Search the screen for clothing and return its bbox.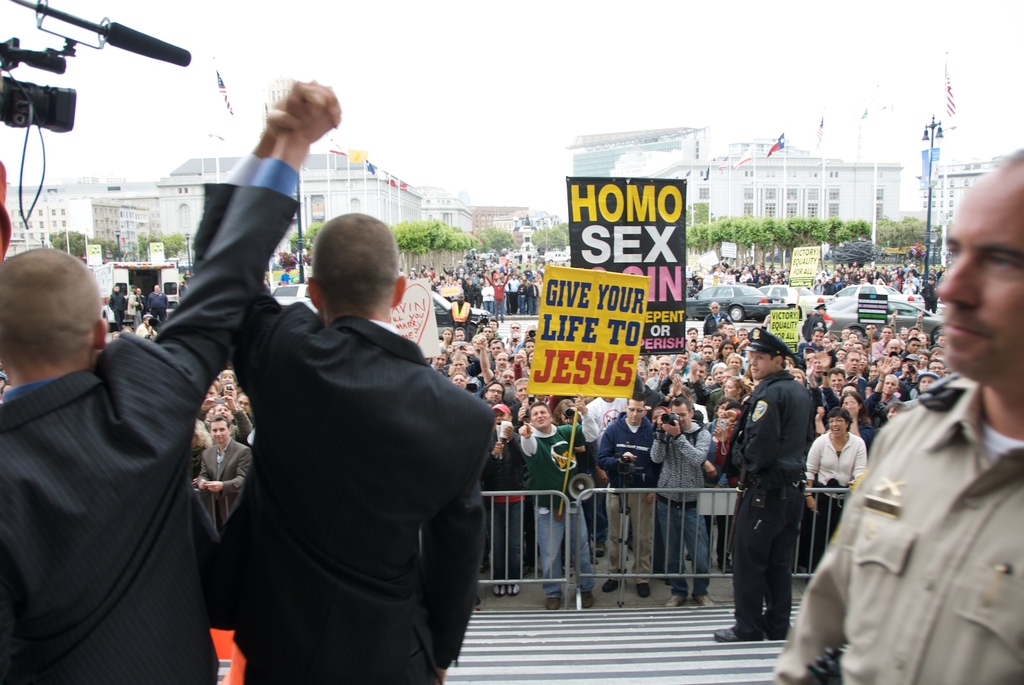
Found: l=662, t=373, r=717, b=404.
